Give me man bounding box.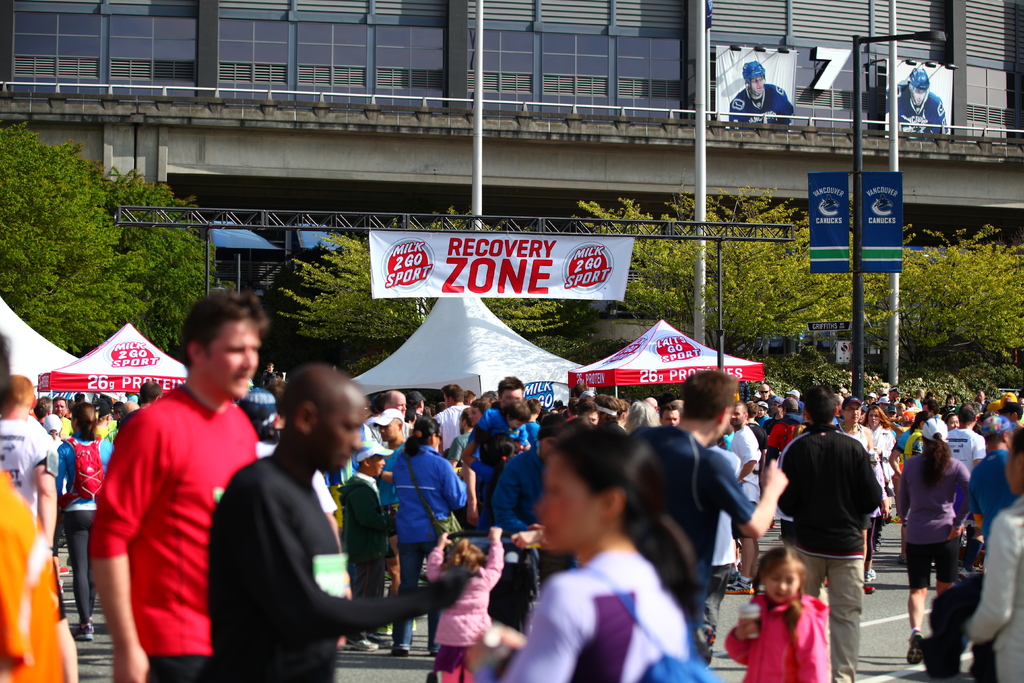
[827,395,876,456].
